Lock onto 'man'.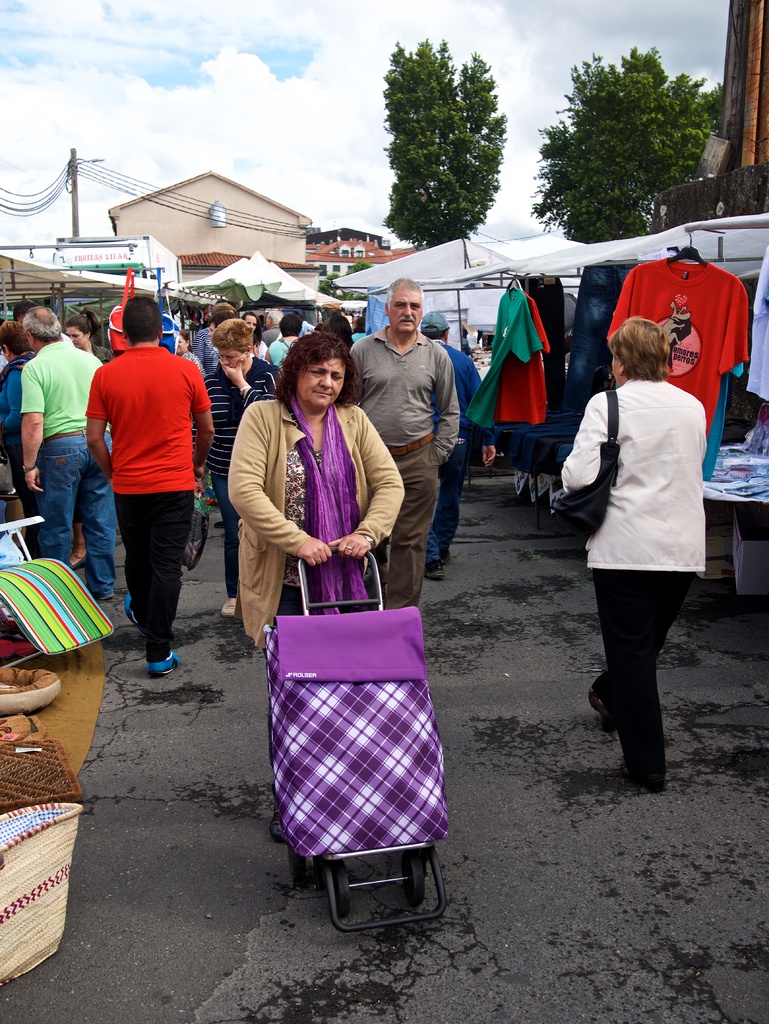
Locked: box=[0, 299, 76, 552].
